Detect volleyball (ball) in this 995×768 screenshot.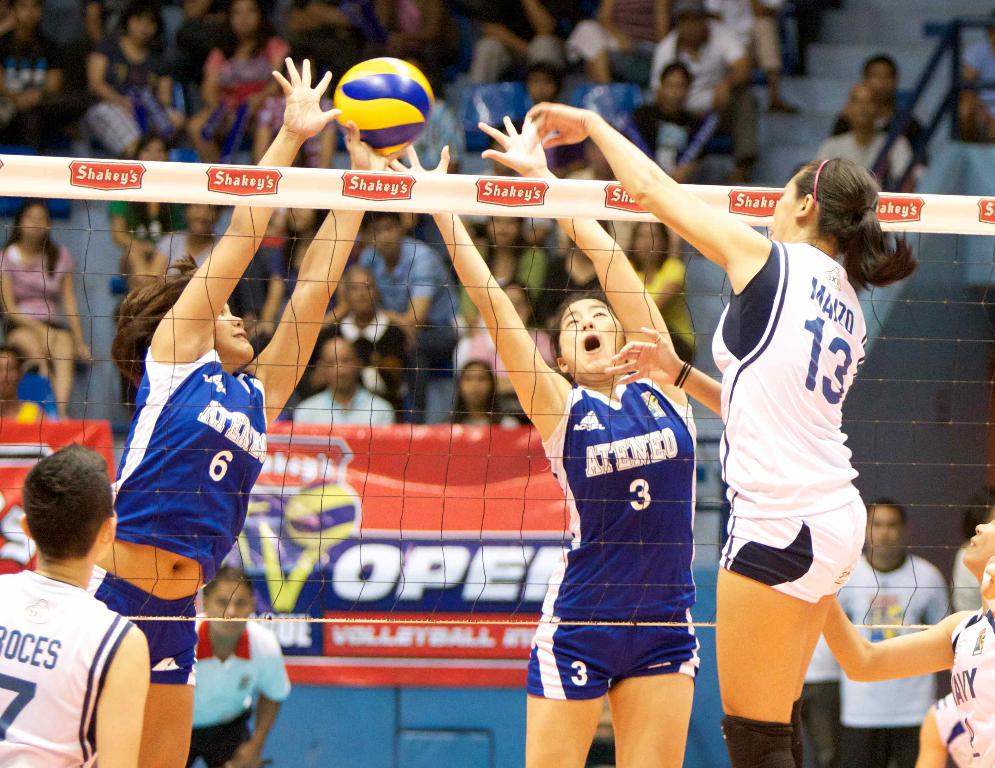
Detection: BBox(283, 473, 358, 552).
